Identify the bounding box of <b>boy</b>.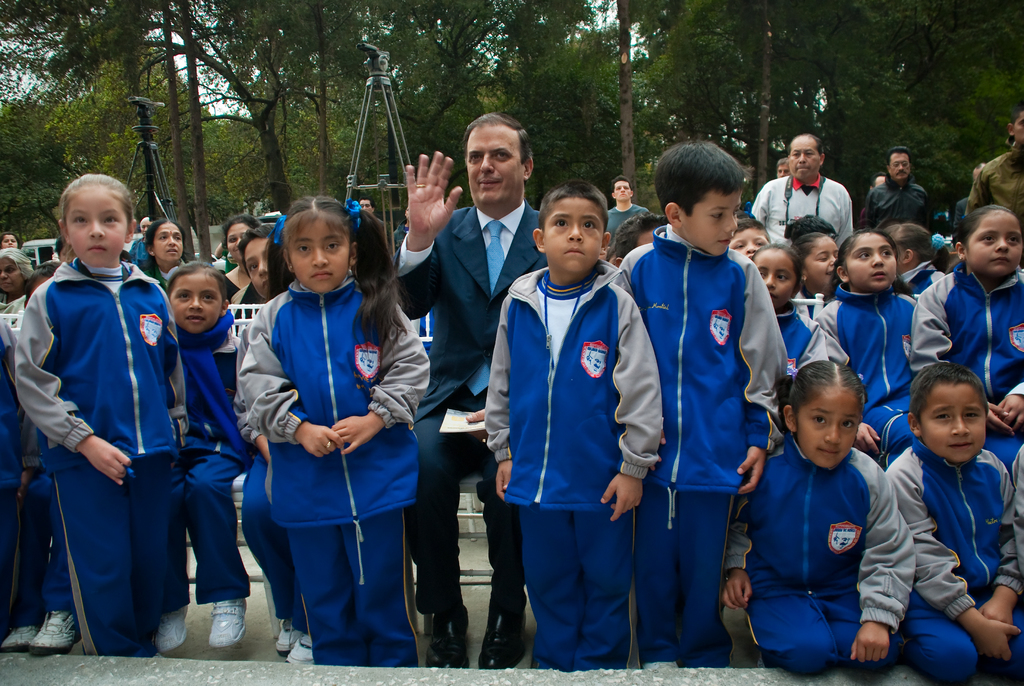
(left=724, top=215, right=769, bottom=265).
